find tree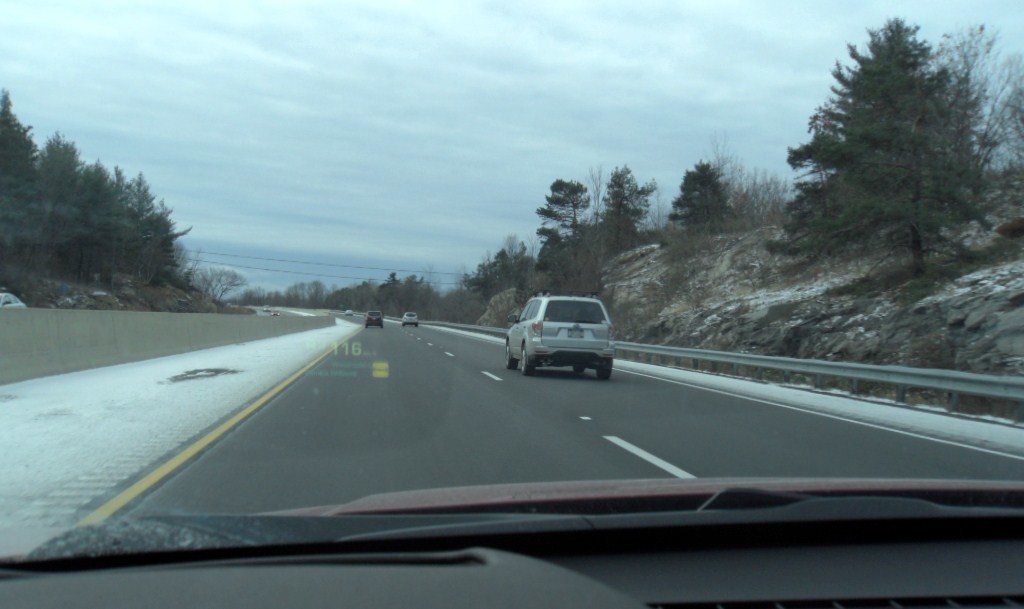
{"left": 560, "top": 247, "right": 600, "bottom": 299}
